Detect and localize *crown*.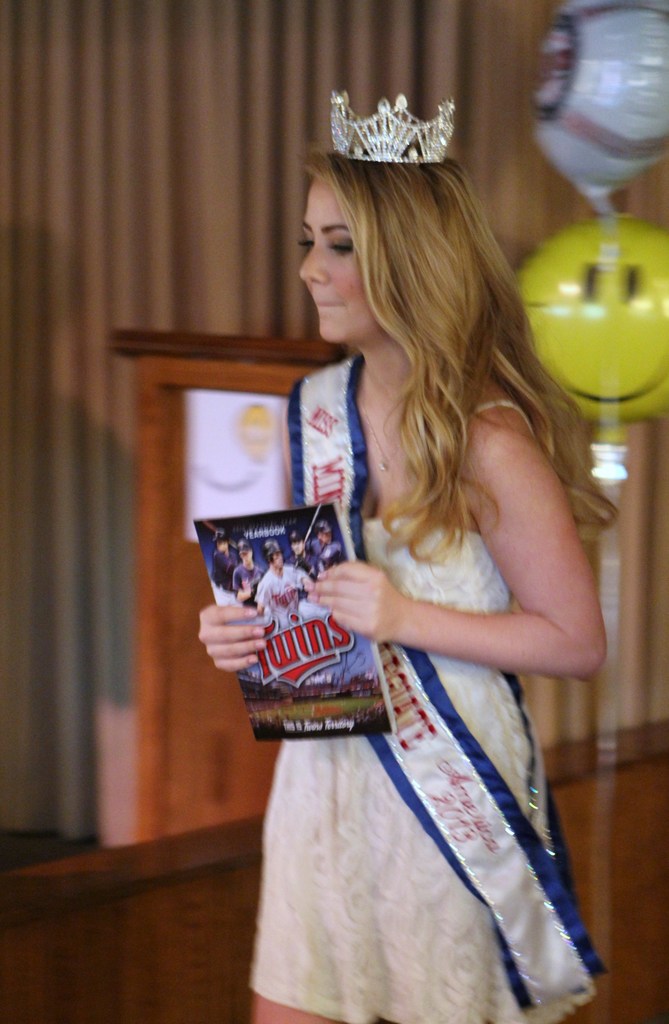
Localized at region(328, 85, 457, 166).
